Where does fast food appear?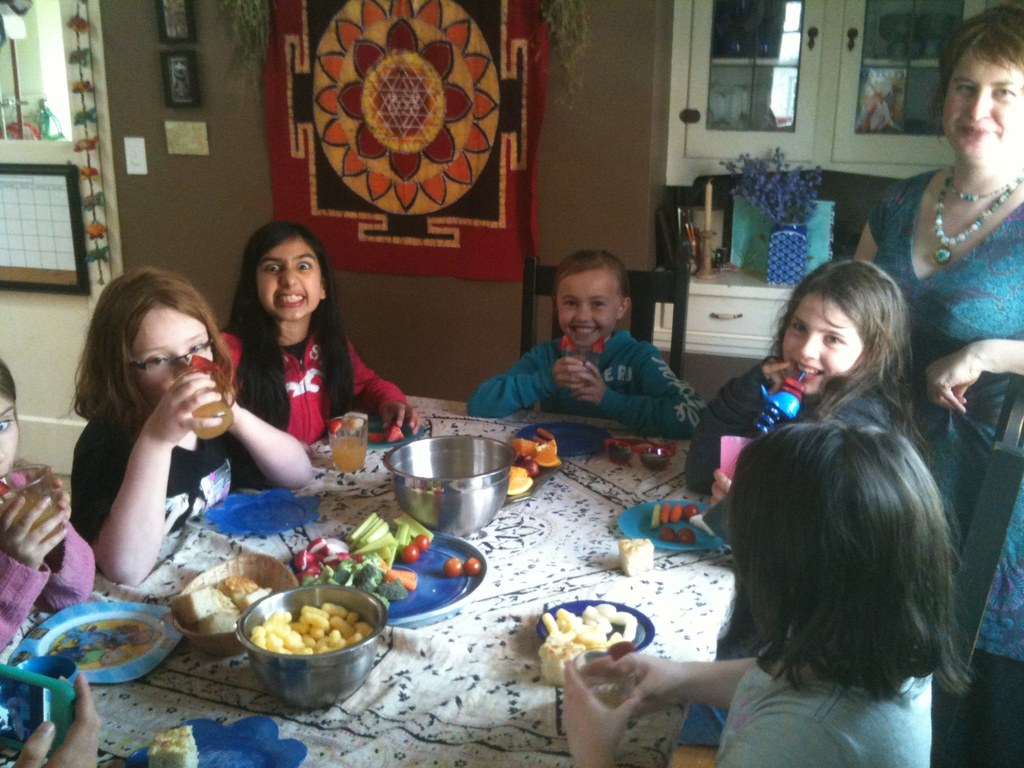
Appears at [x1=540, y1=601, x2=642, y2=683].
